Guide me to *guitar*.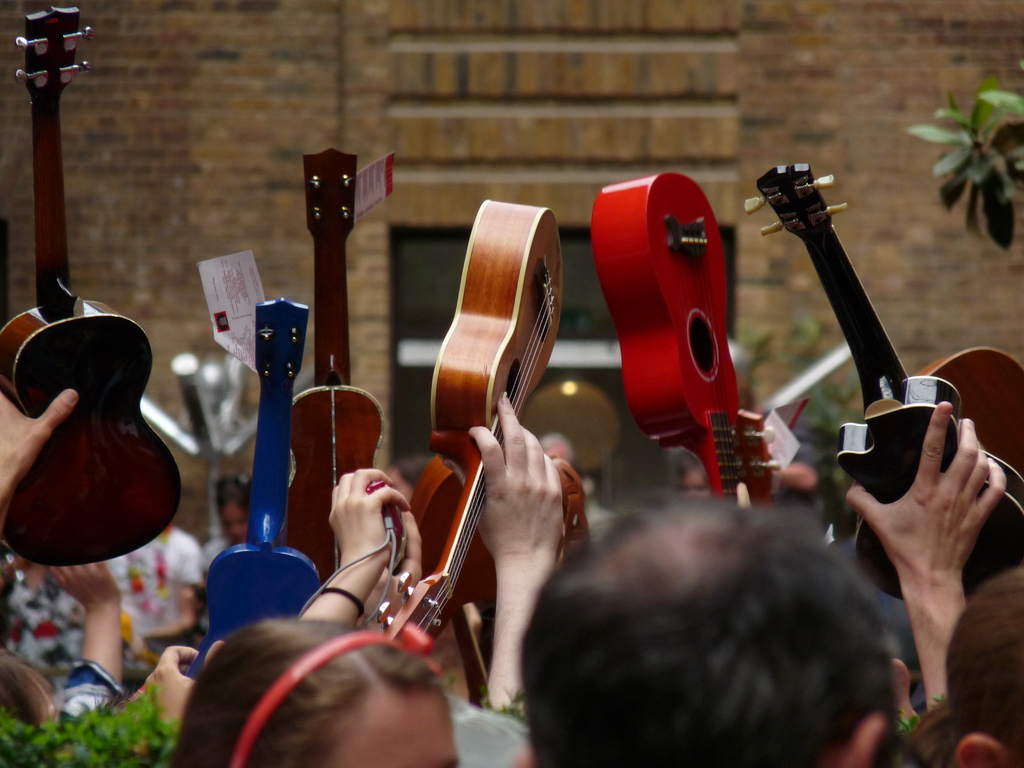
Guidance: Rect(0, 3, 180, 573).
